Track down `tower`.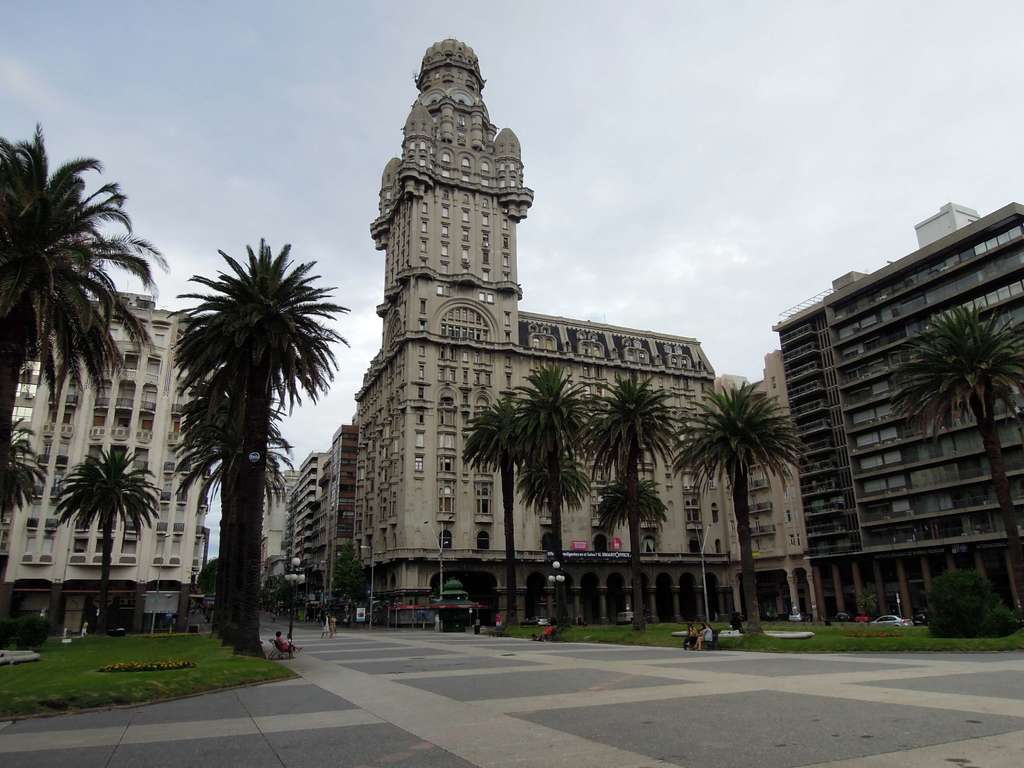
Tracked to Rect(0, 293, 223, 633).
